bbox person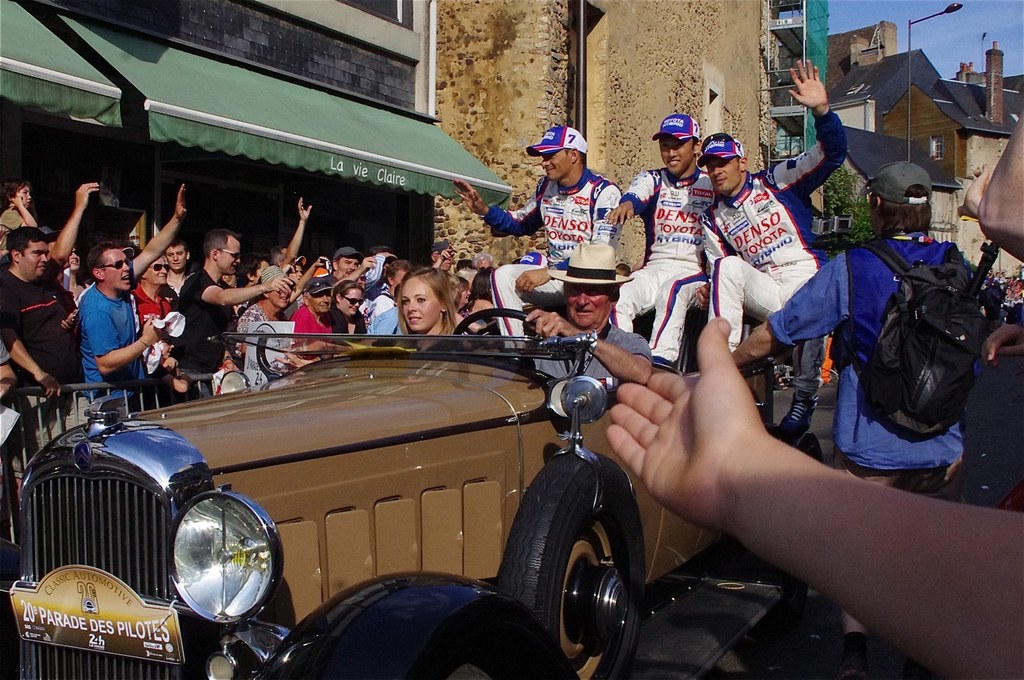
locate(454, 148, 615, 350)
